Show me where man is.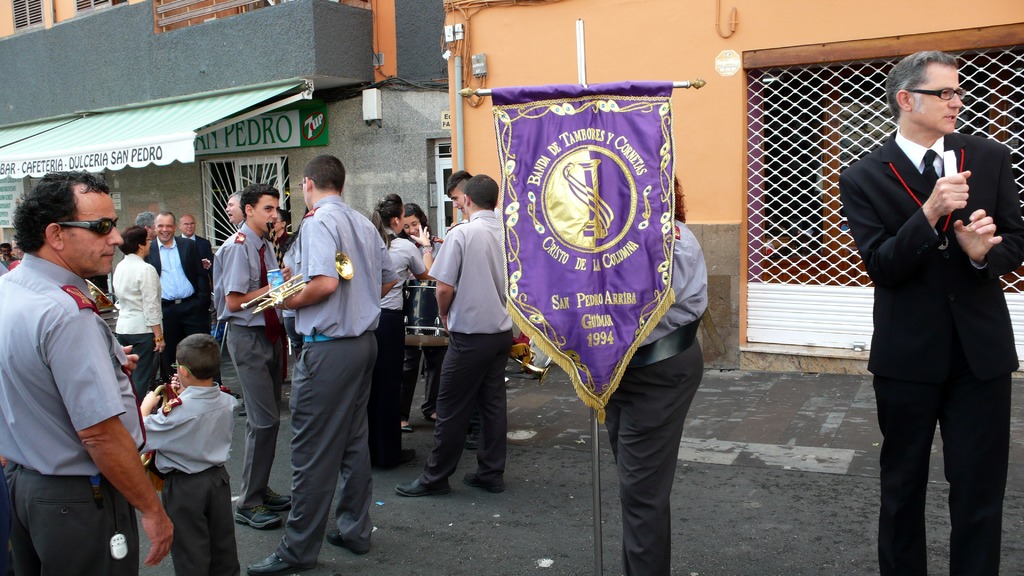
man is at box(209, 184, 289, 534).
